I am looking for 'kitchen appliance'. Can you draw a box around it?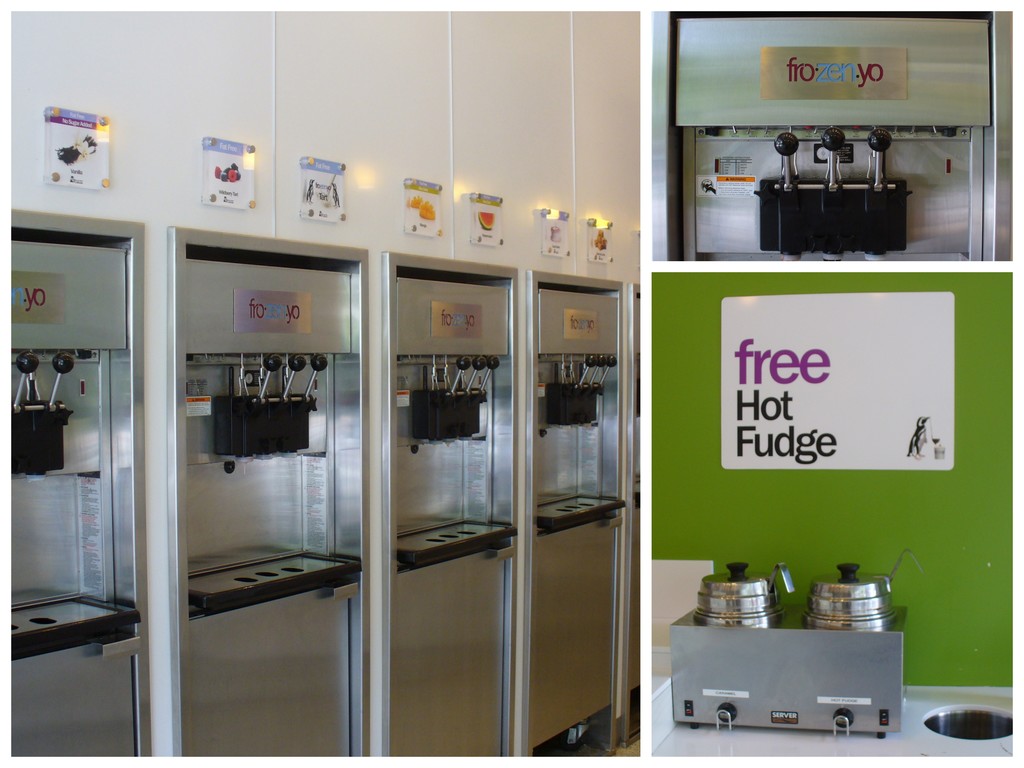
Sure, the bounding box is [x1=381, y1=243, x2=513, y2=760].
